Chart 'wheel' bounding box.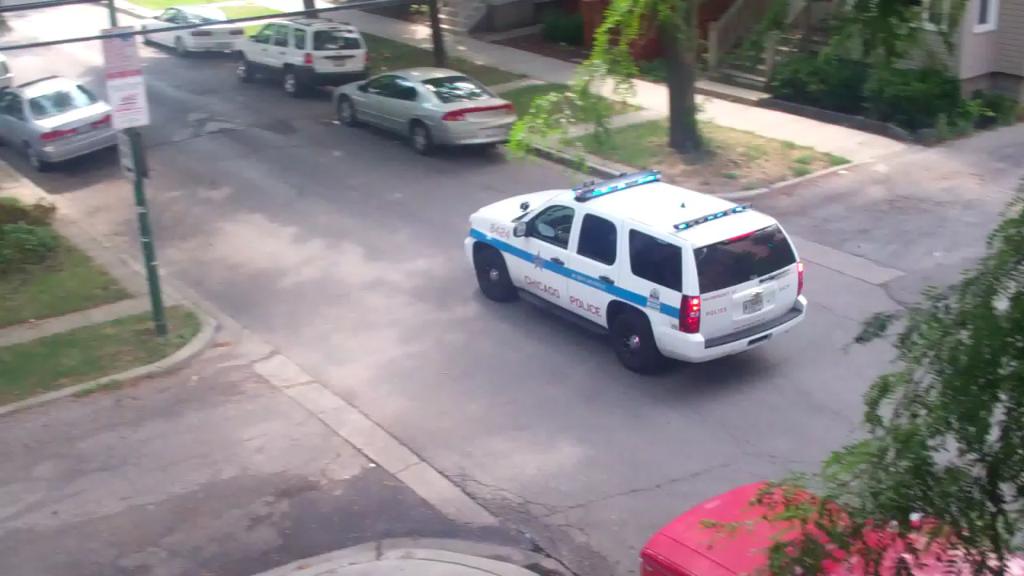
Charted: 282 76 298 92.
